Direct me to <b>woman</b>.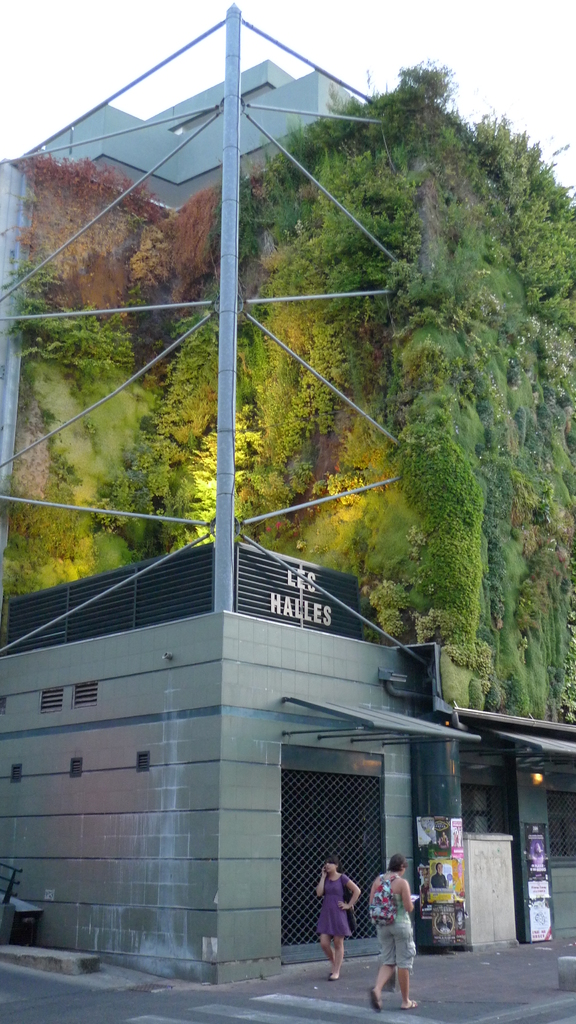
Direction: rect(313, 851, 364, 984).
